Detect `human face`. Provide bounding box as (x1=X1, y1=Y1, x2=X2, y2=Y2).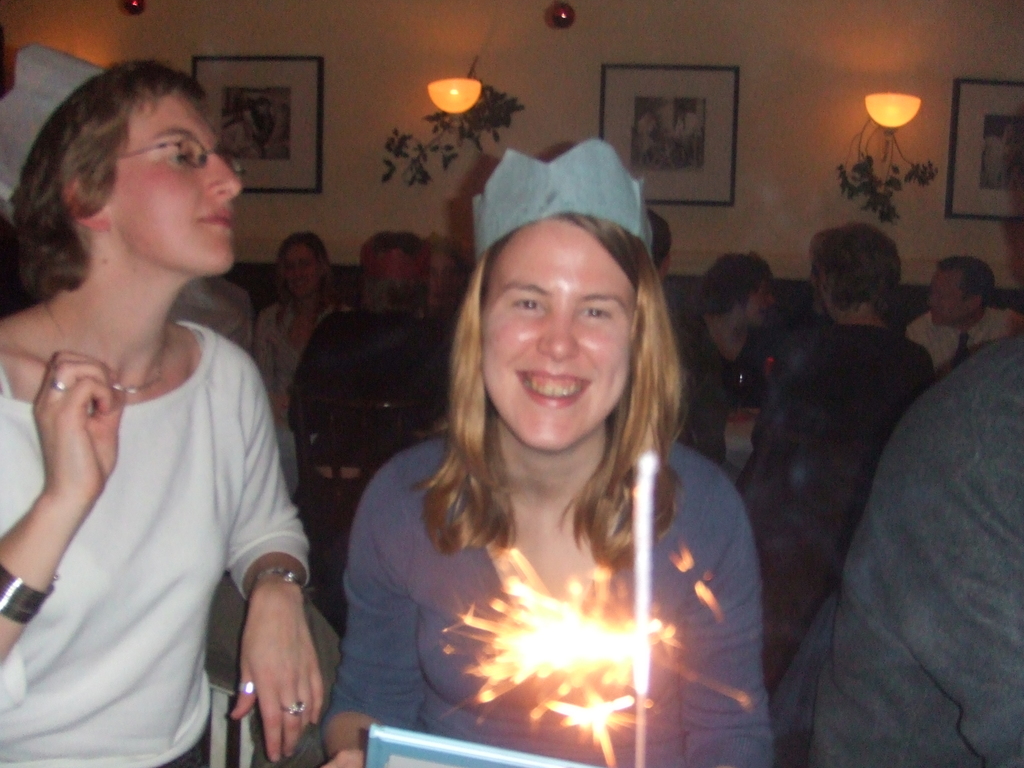
(x1=742, y1=274, x2=774, y2=324).
